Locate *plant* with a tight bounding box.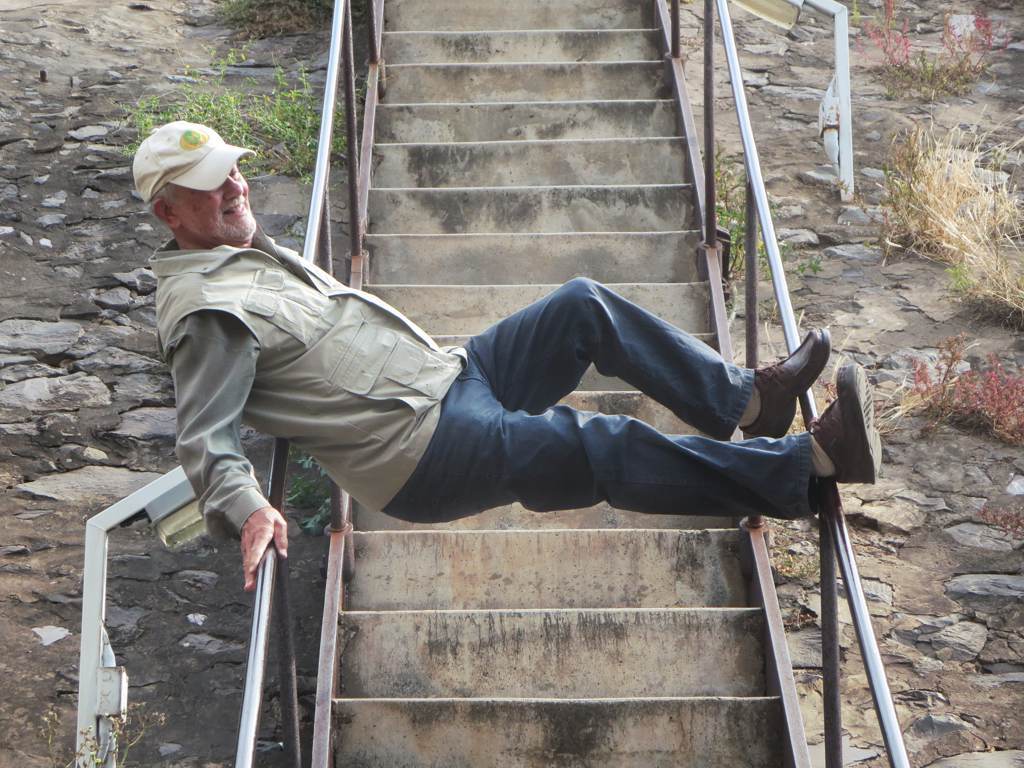
x1=33, y1=691, x2=171, y2=767.
